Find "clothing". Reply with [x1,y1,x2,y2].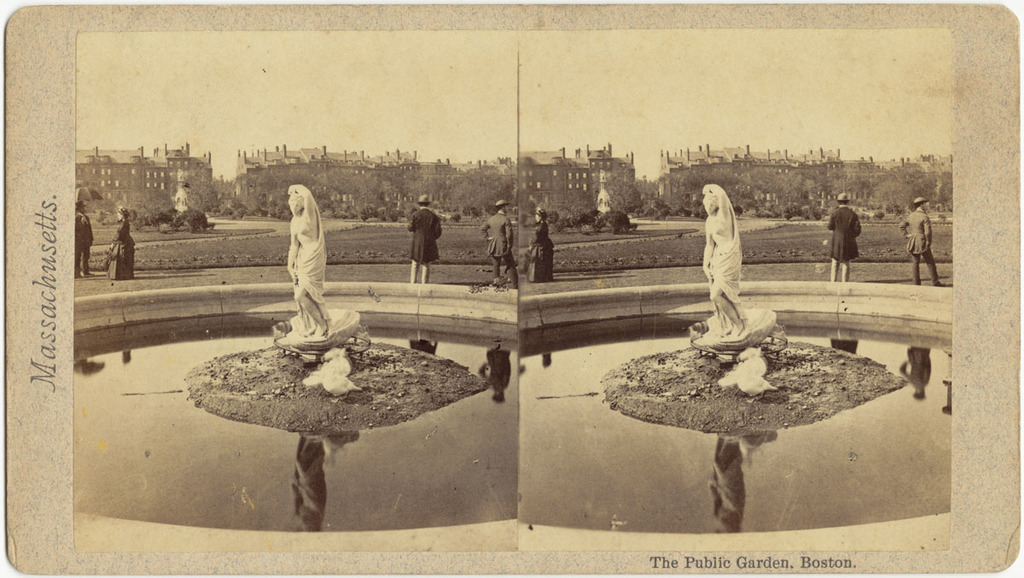
[104,214,135,278].
